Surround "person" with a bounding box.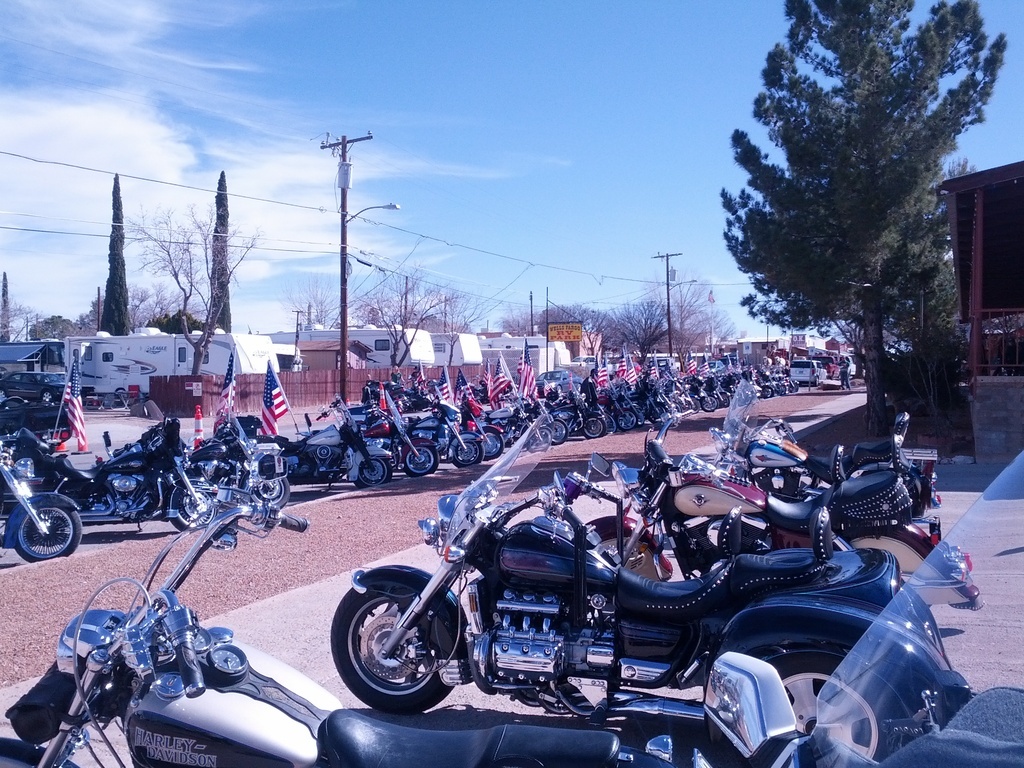
{"left": 837, "top": 354, "right": 850, "bottom": 392}.
